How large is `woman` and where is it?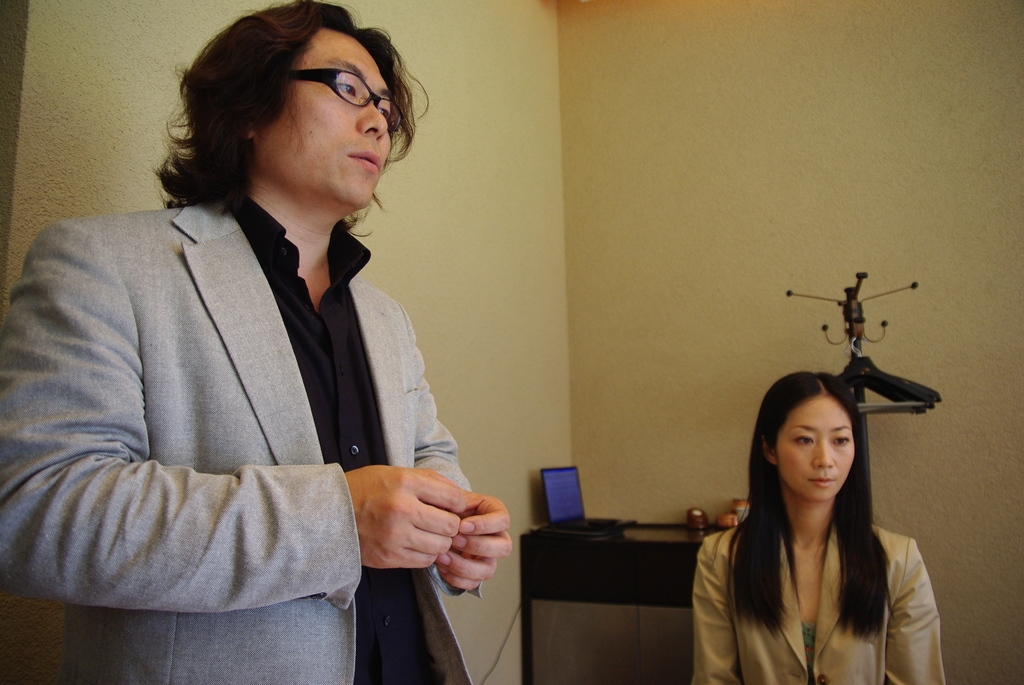
Bounding box: bbox=(681, 347, 948, 682).
